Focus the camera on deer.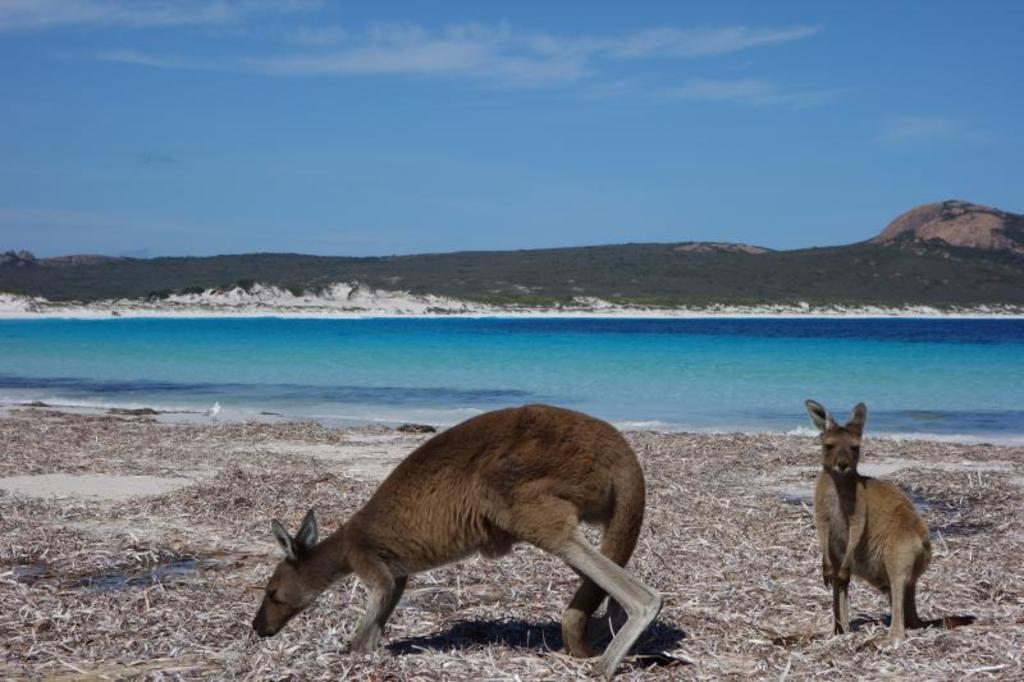
Focus region: box(251, 402, 662, 681).
